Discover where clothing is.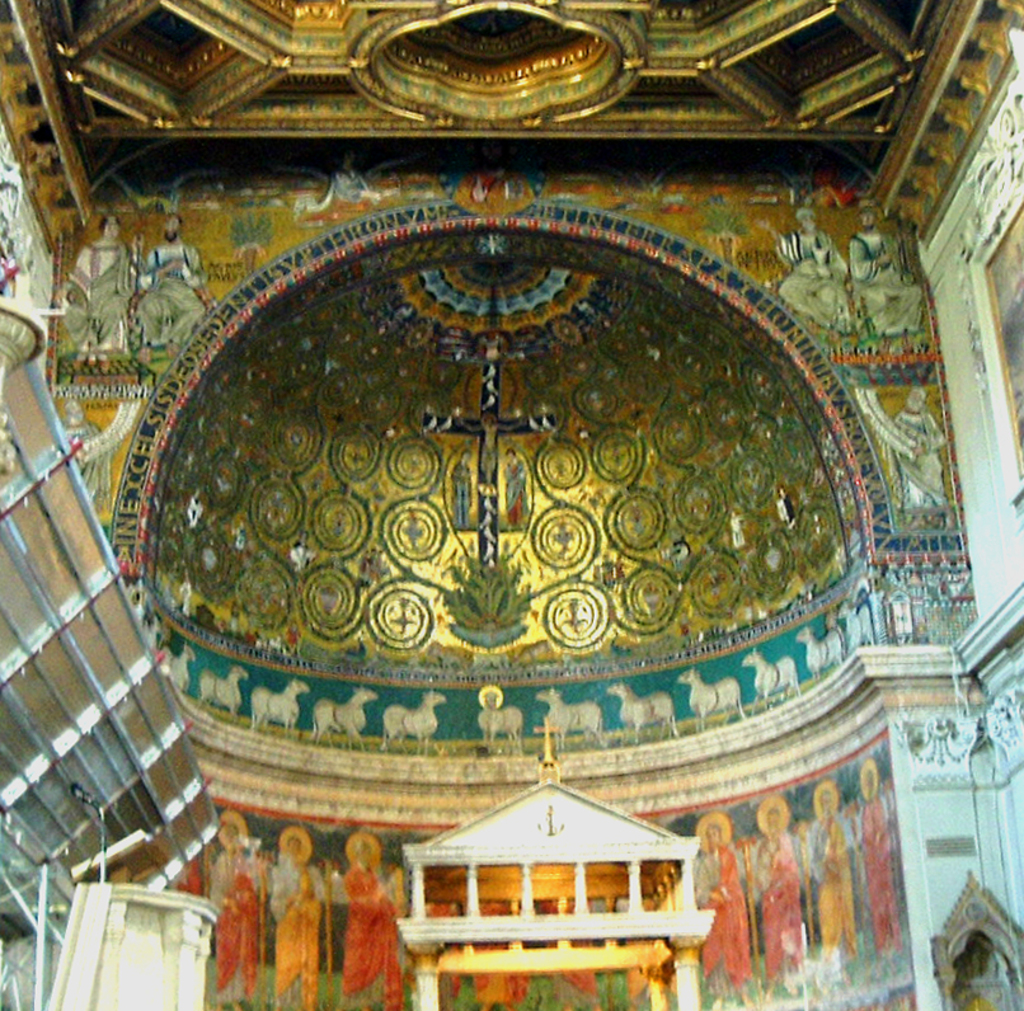
Discovered at box(469, 899, 529, 1002).
